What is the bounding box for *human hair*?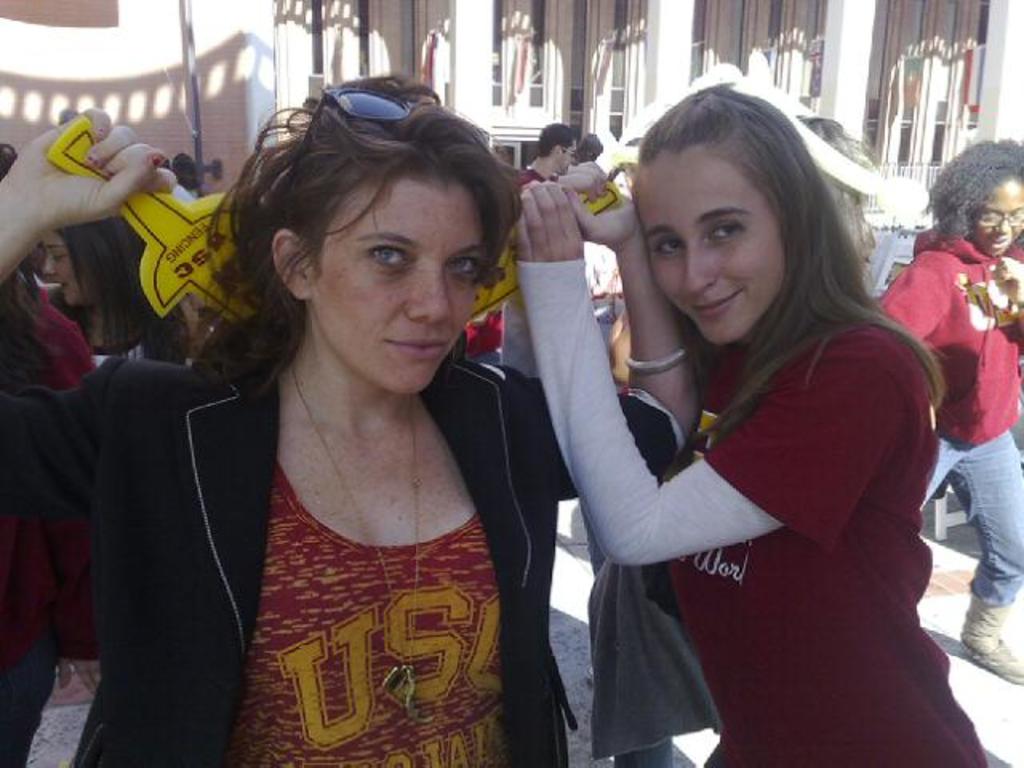
left=171, top=154, right=202, bottom=190.
